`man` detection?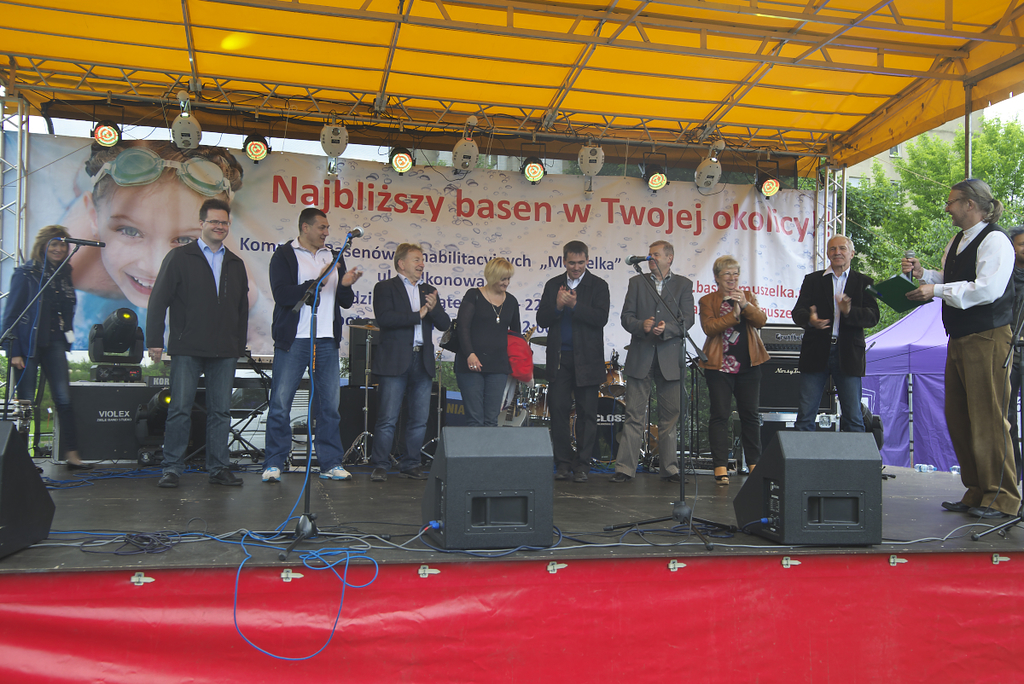
rect(371, 242, 451, 494)
